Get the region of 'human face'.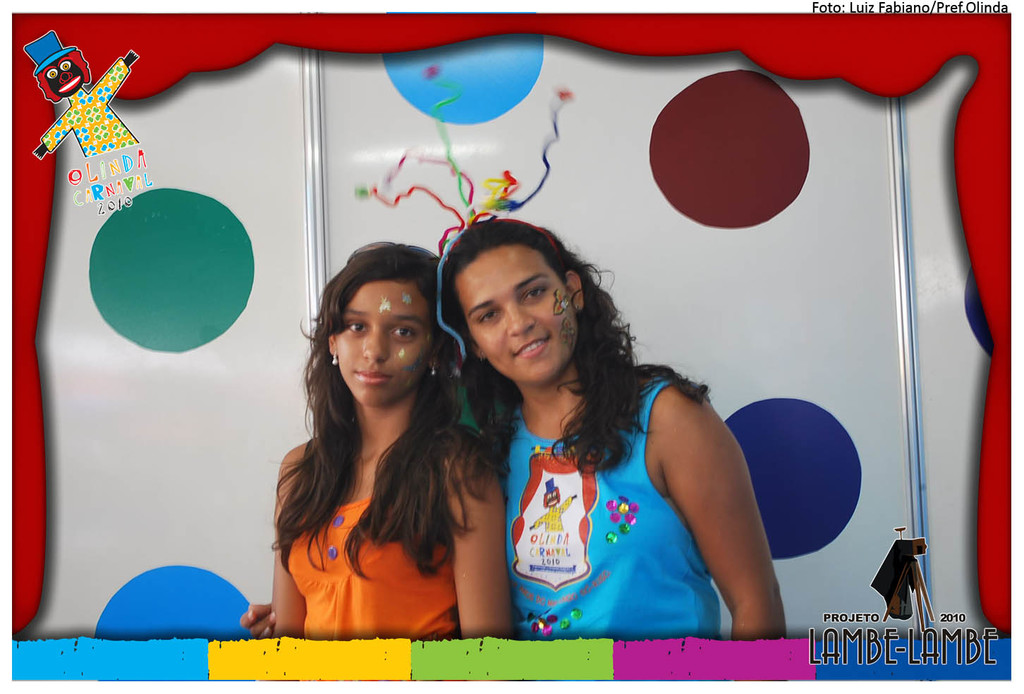
BBox(335, 279, 435, 406).
